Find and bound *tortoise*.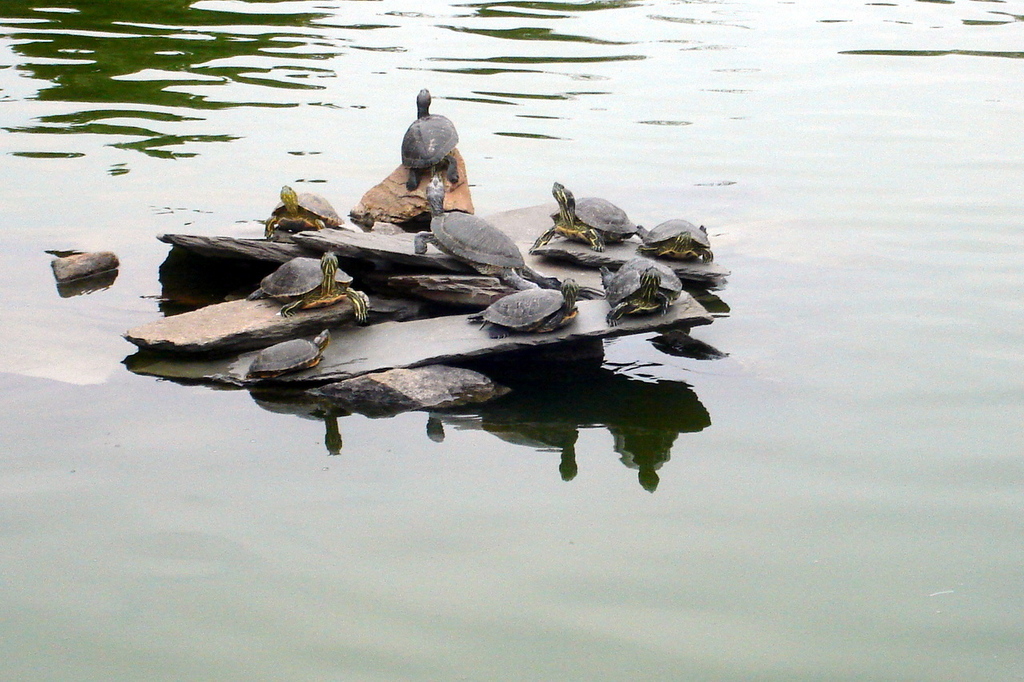
Bound: <region>530, 181, 641, 259</region>.
